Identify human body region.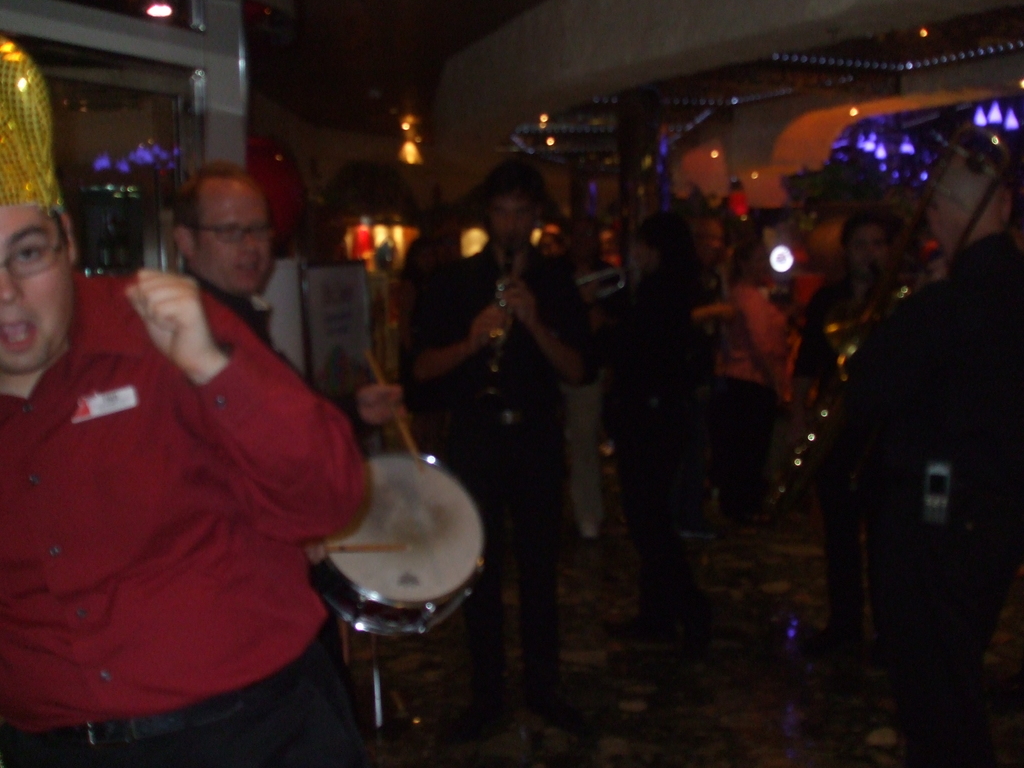
Region: (x1=159, y1=166, x2=432, y2=767).
